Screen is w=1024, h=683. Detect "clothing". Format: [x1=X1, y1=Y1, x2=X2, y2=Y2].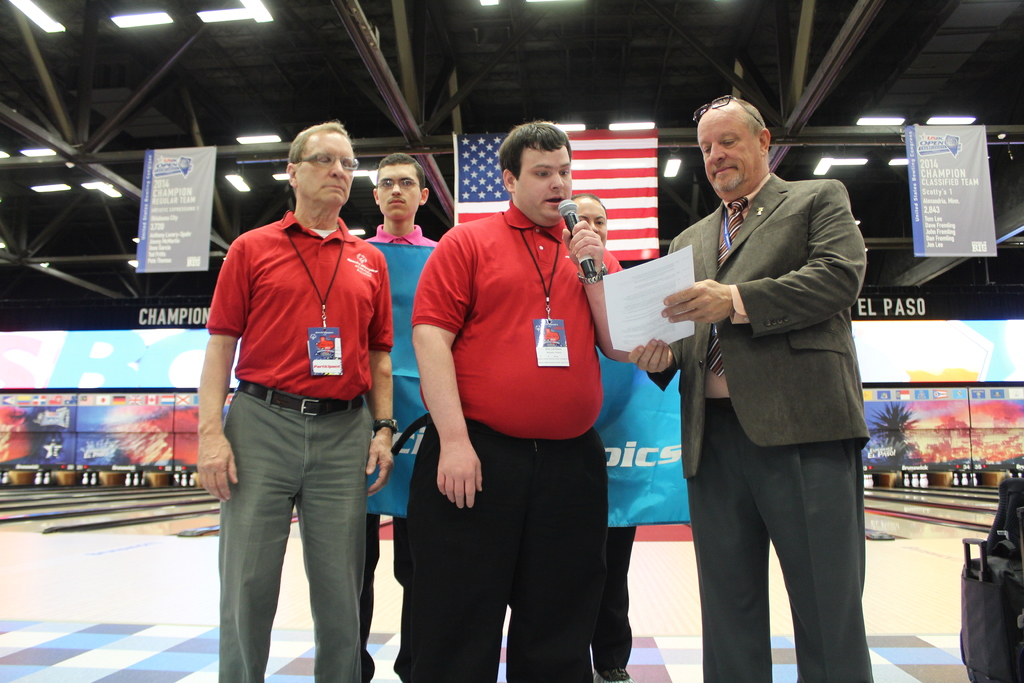
[x1=364, y1=211, x2=442, y2=682].
